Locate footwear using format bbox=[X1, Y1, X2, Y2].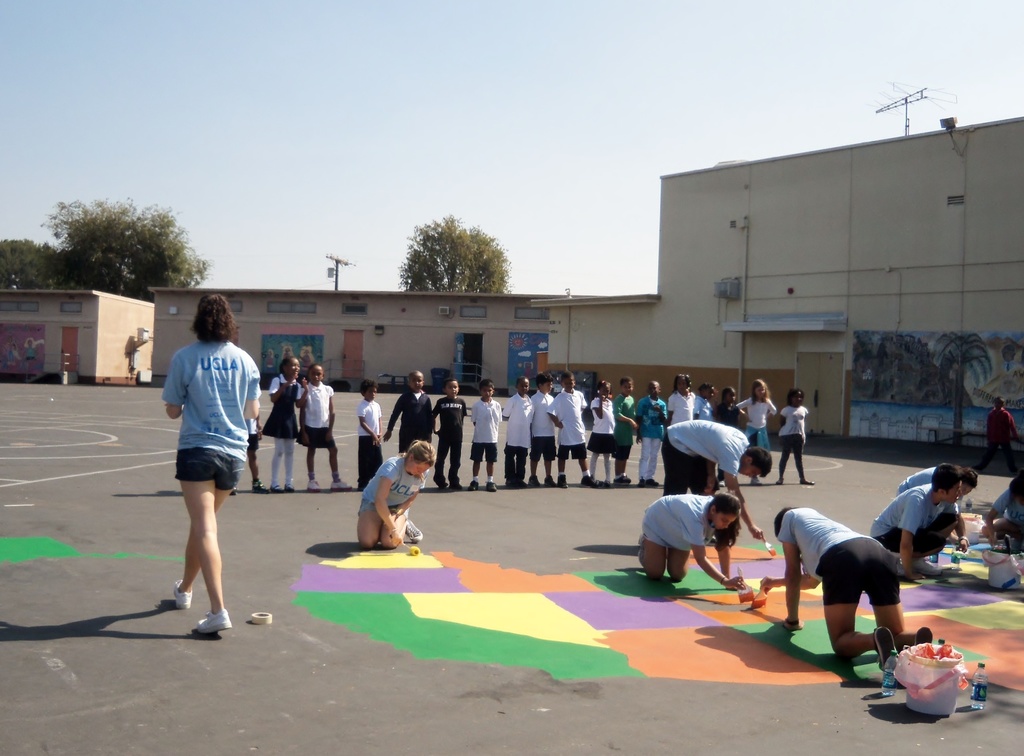
bbox=[306, 475, 326, 498].
